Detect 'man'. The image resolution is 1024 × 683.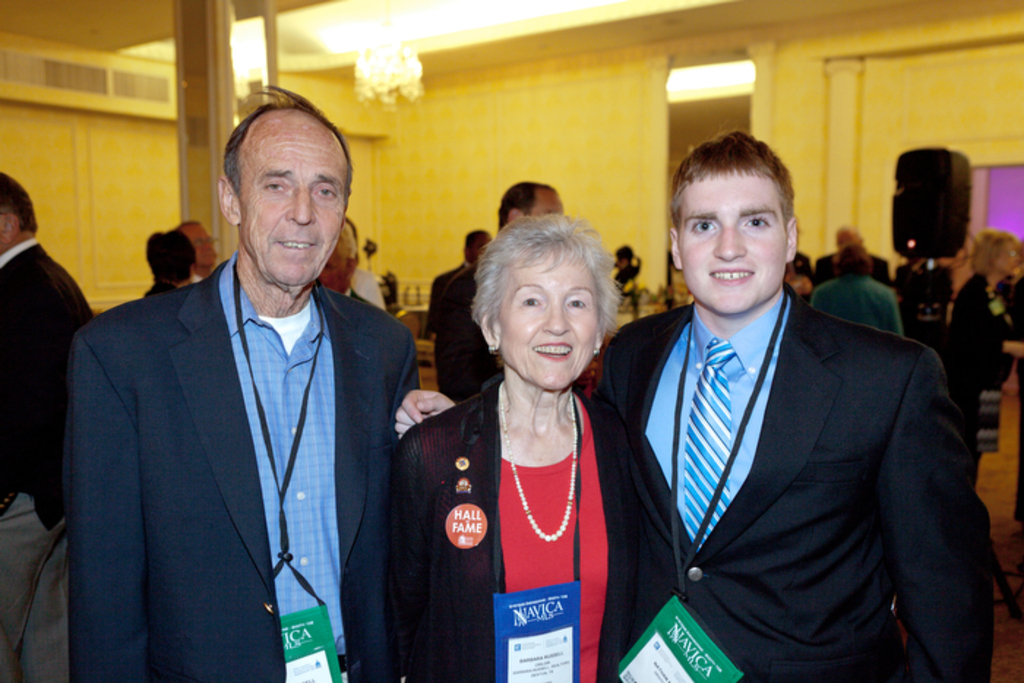
388:132:993:682.
